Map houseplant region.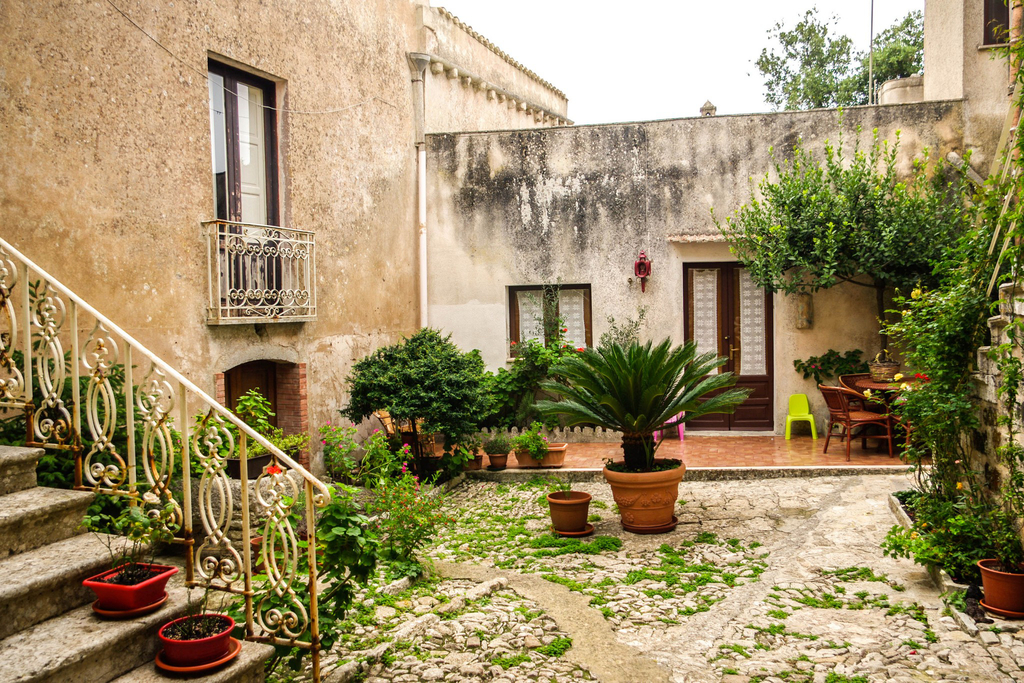
Mapped to crop(972, 504, 1023, 622).
